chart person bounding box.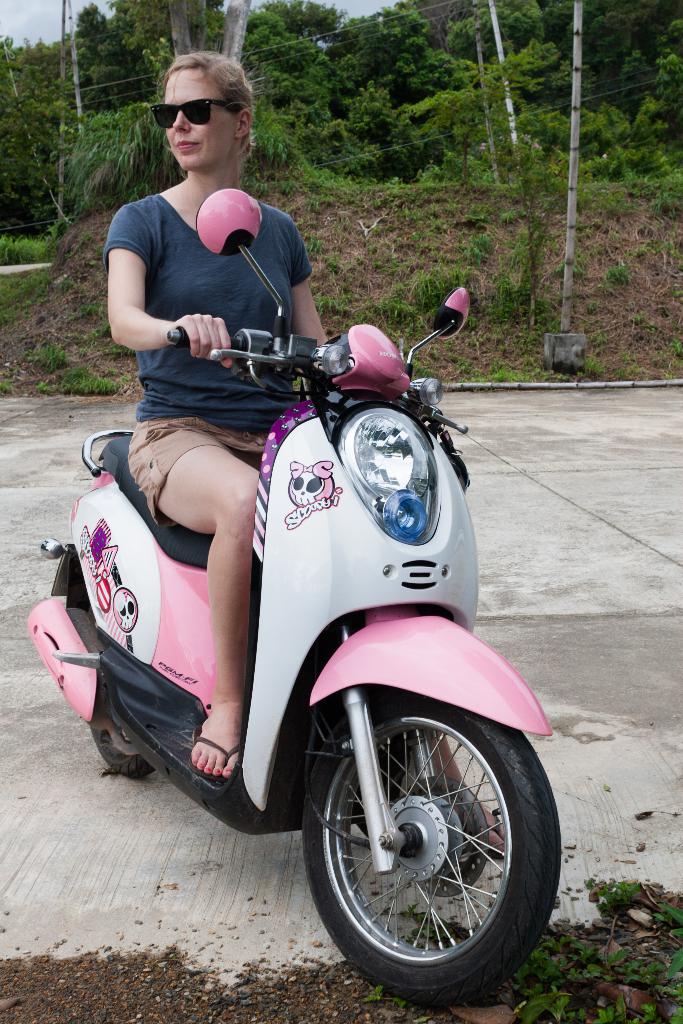
Charted: 90, 66, 324, 670.
